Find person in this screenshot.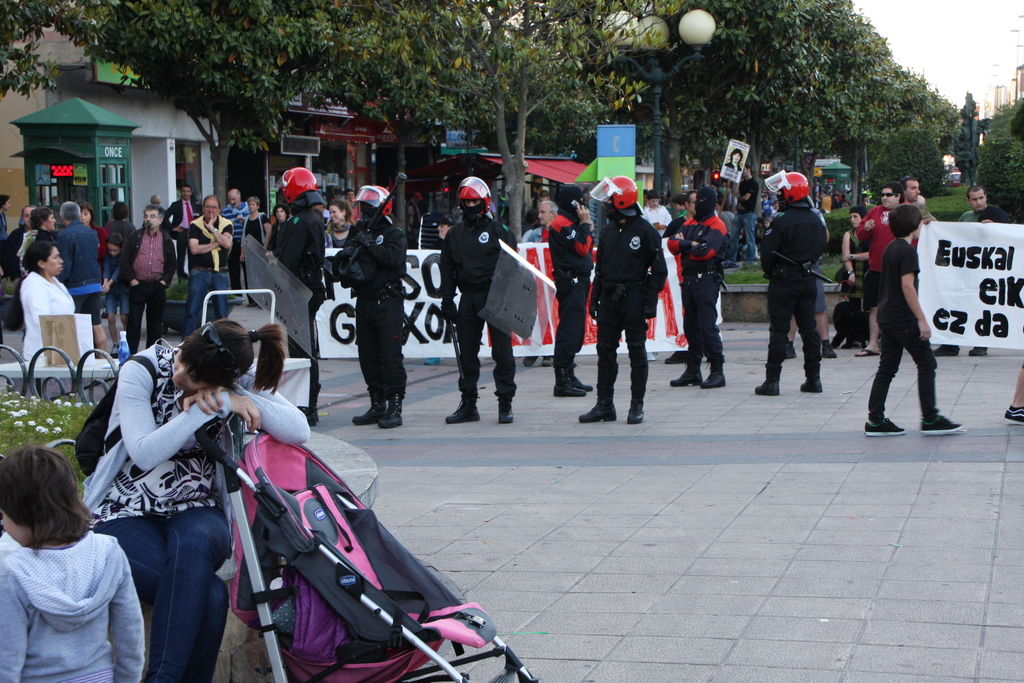
The bounding box for person is box(85, 324, 309, 682).
